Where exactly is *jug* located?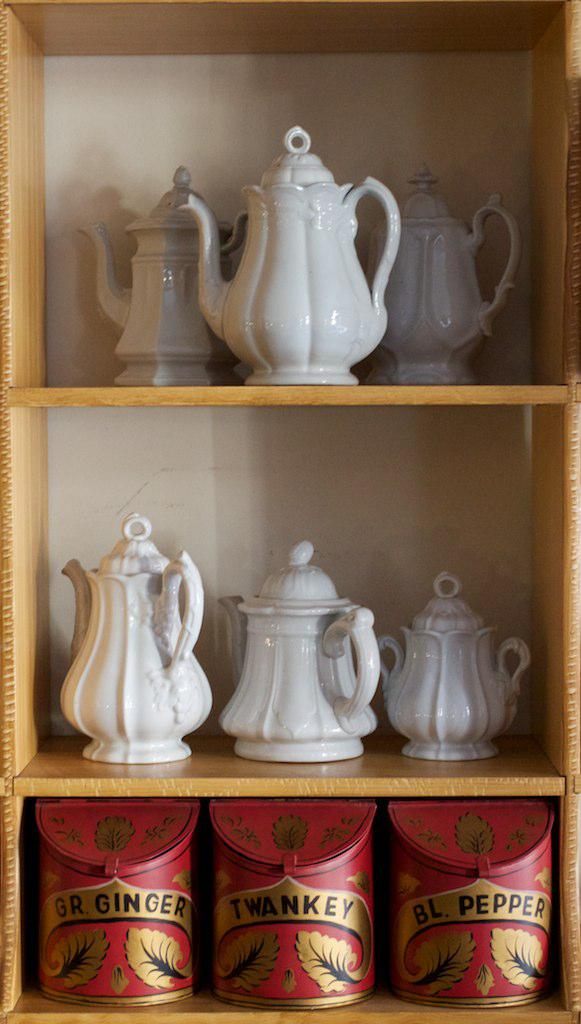
Its bounding box is locate(50, 505, 216, 768).
